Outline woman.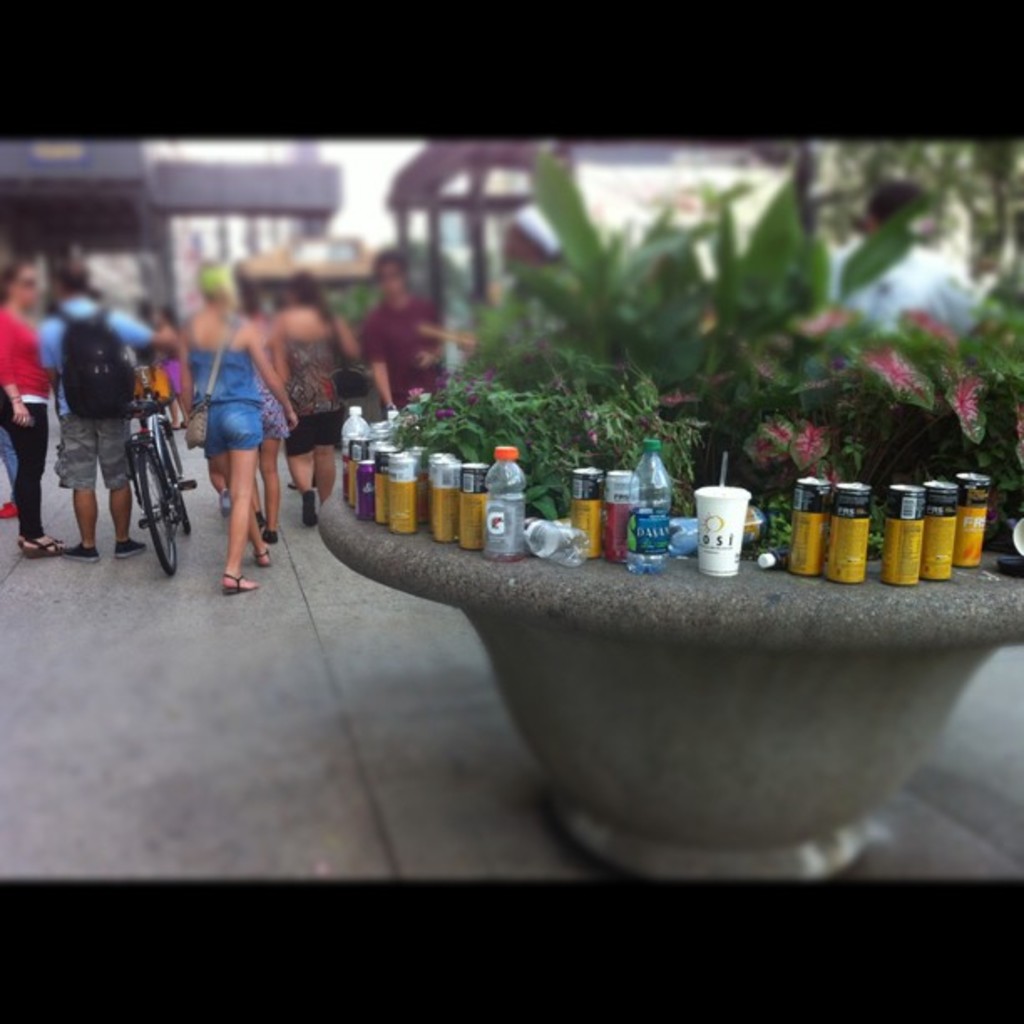
Outline: left=273, top=268, right=356, bottom=524.
